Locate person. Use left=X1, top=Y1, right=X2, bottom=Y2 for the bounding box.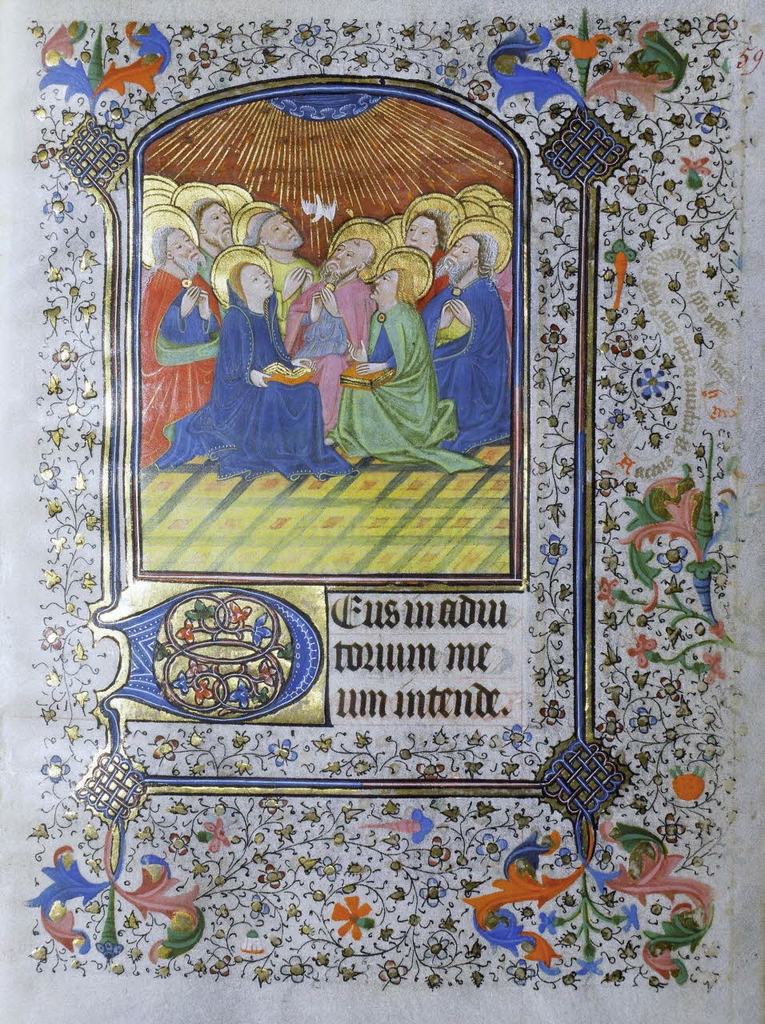
left=419, top=229, right=522, bottom=460.
